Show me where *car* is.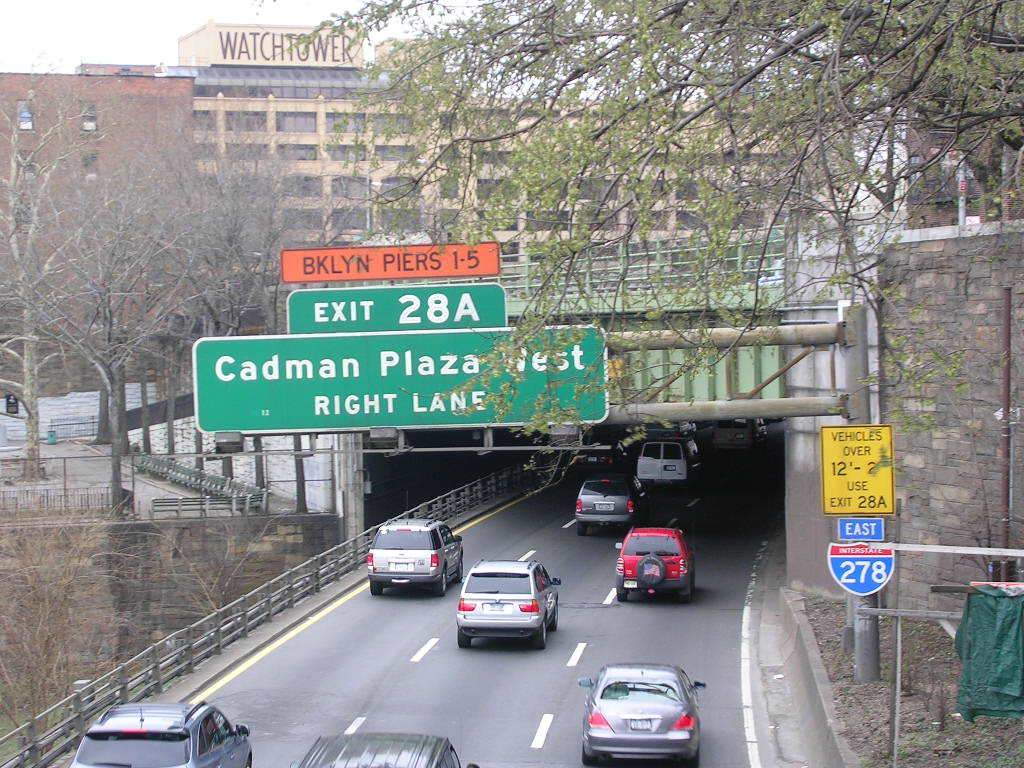
*car* is at 455, 560, 560, 650.
